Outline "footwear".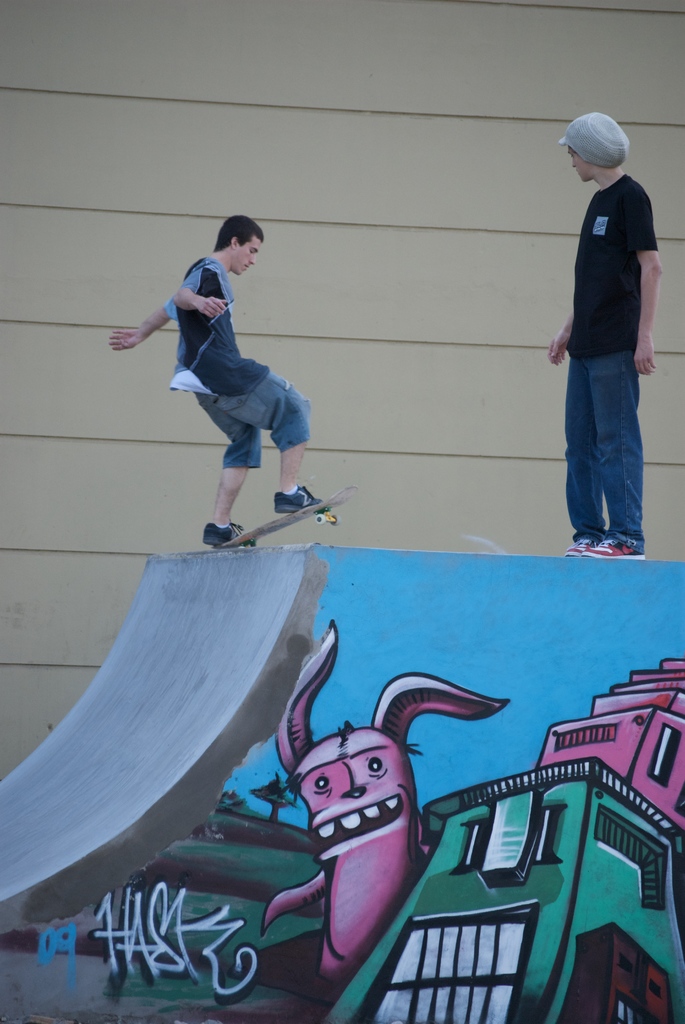
Outline: x1=584 y1=540 x2=647 y2=563.
